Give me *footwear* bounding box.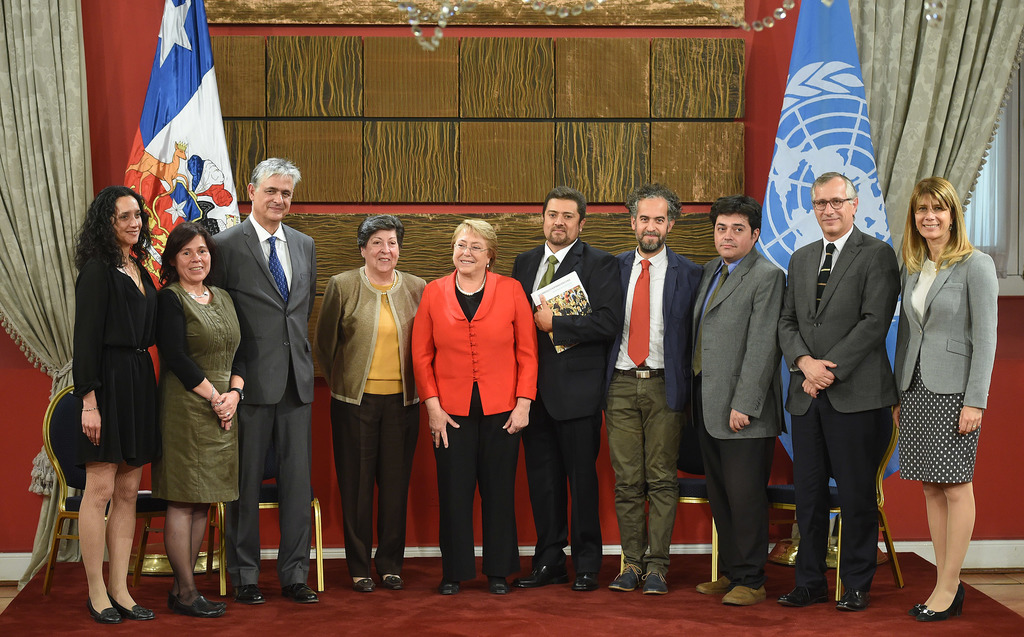
{"x1": 723, "y1": 584, "x2": 767, "y2": 606}.
